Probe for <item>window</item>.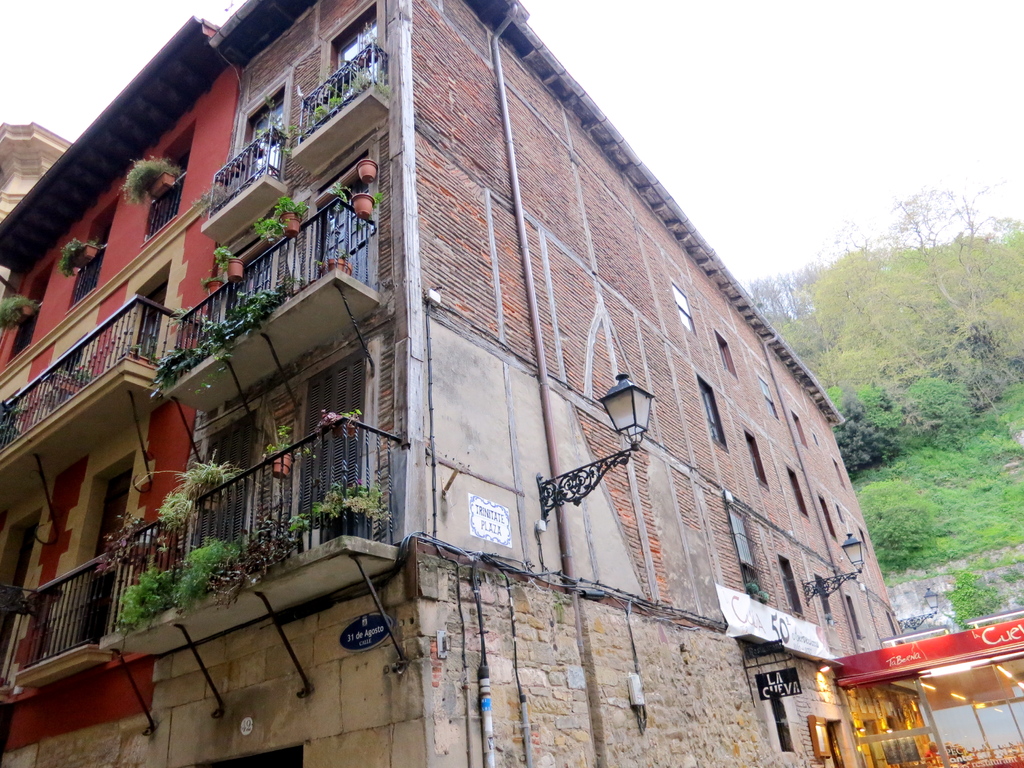
Probe result: <bbox>714, 330, 736, 377</bbox>.
